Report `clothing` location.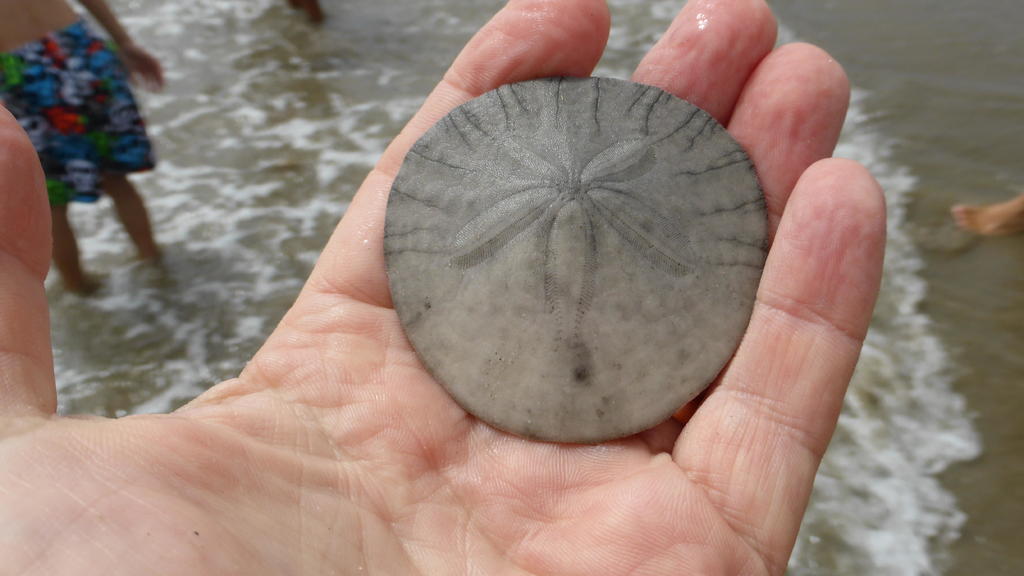
Report: locate(22, 12, 159, 201).
